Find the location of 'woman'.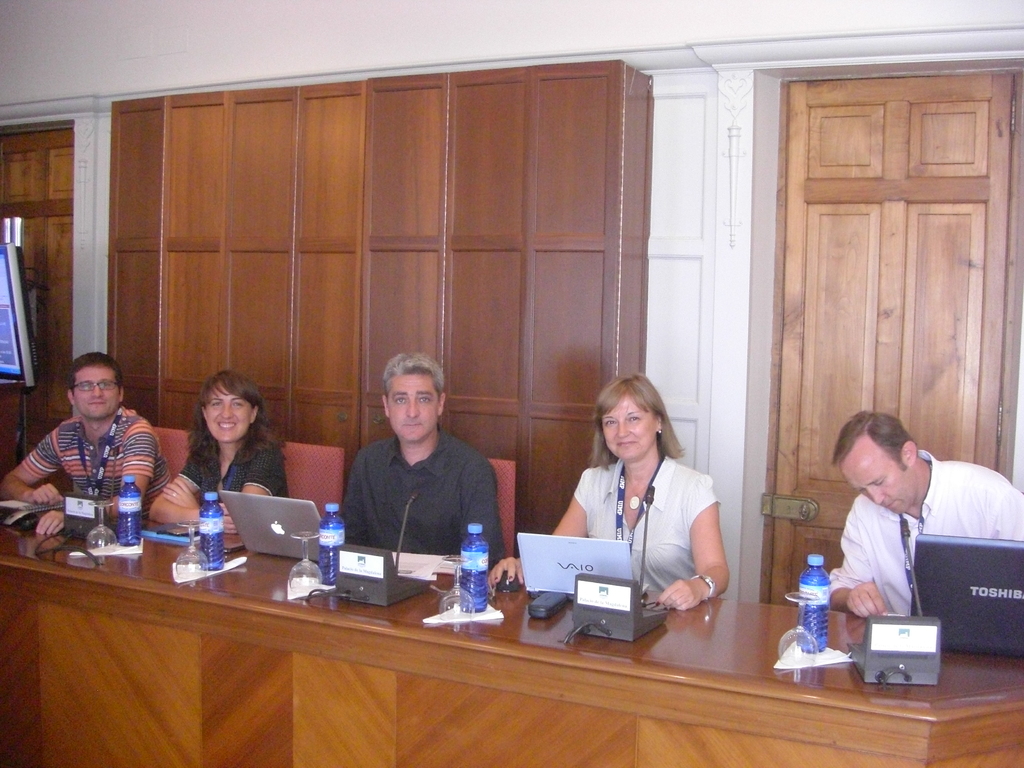
Location: [145, 370, 292, 545].
